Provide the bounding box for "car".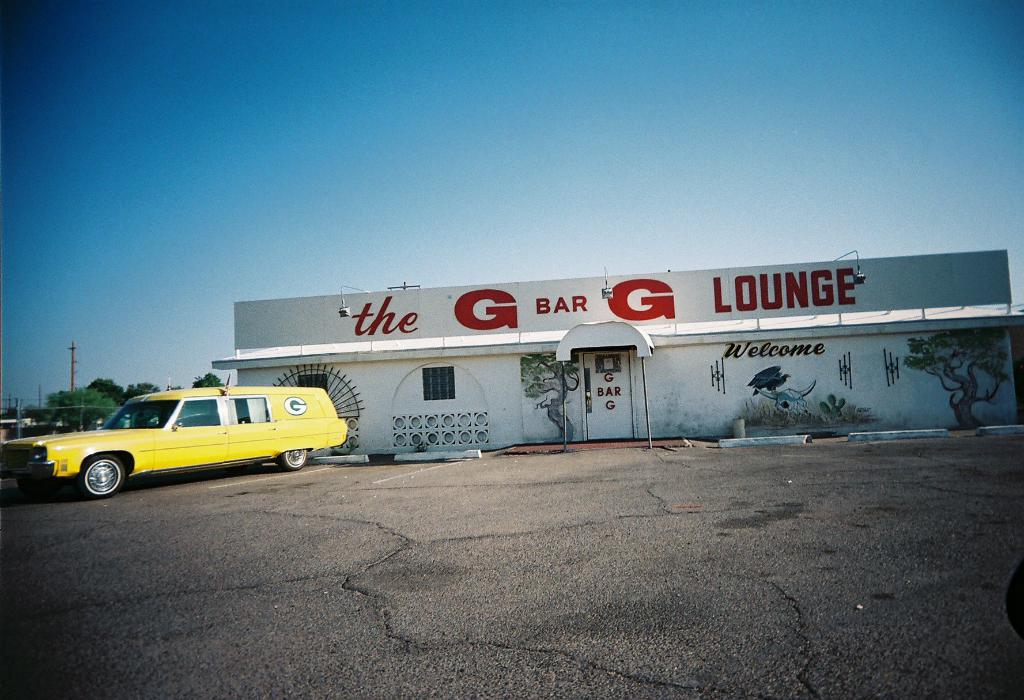
19, 378, 336, 497.
